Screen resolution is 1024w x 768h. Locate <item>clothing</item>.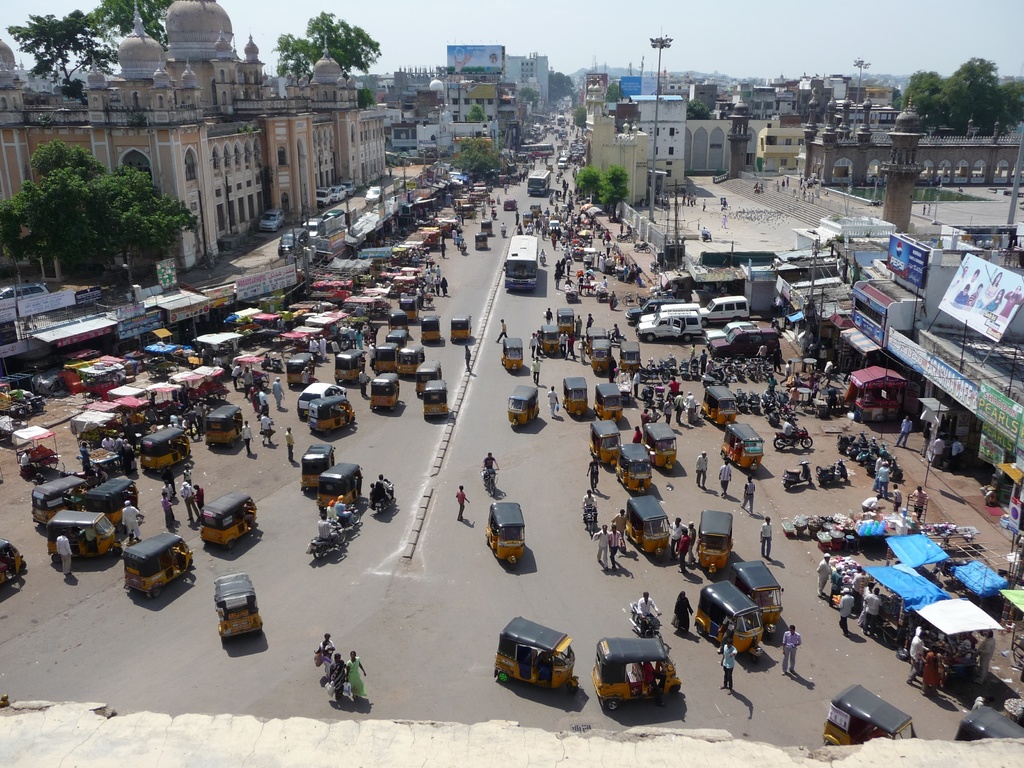
bbox=(163, 485, 173, 501).
